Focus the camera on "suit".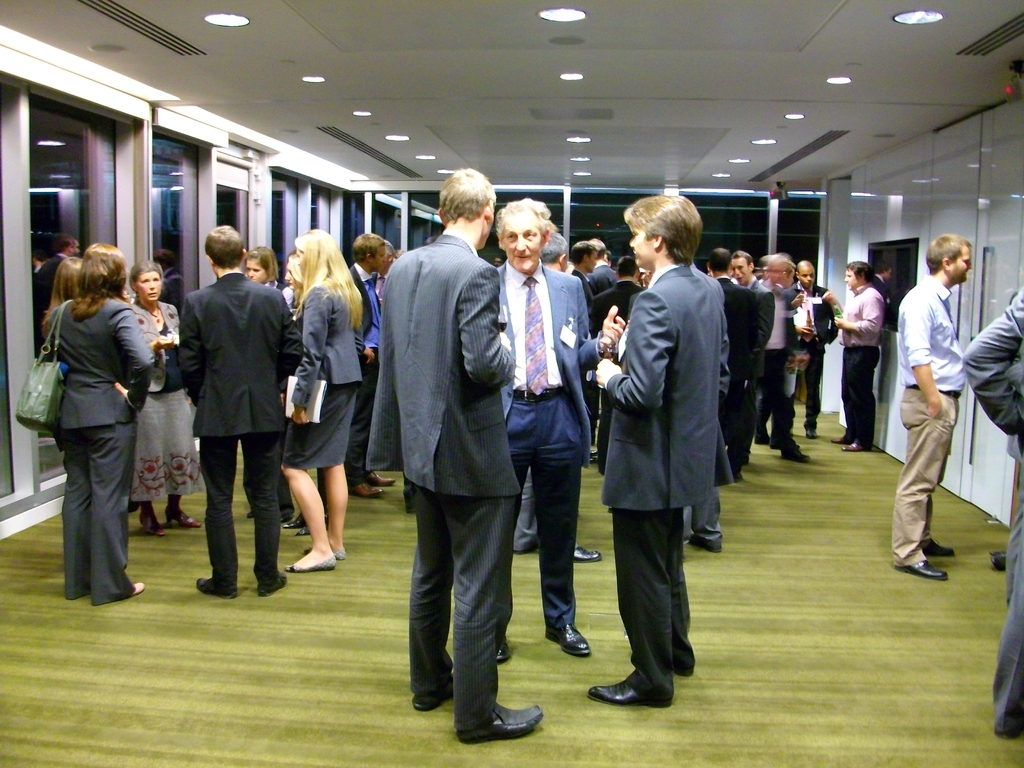
Focus region: bbox=(788, 282, 839, 426).
